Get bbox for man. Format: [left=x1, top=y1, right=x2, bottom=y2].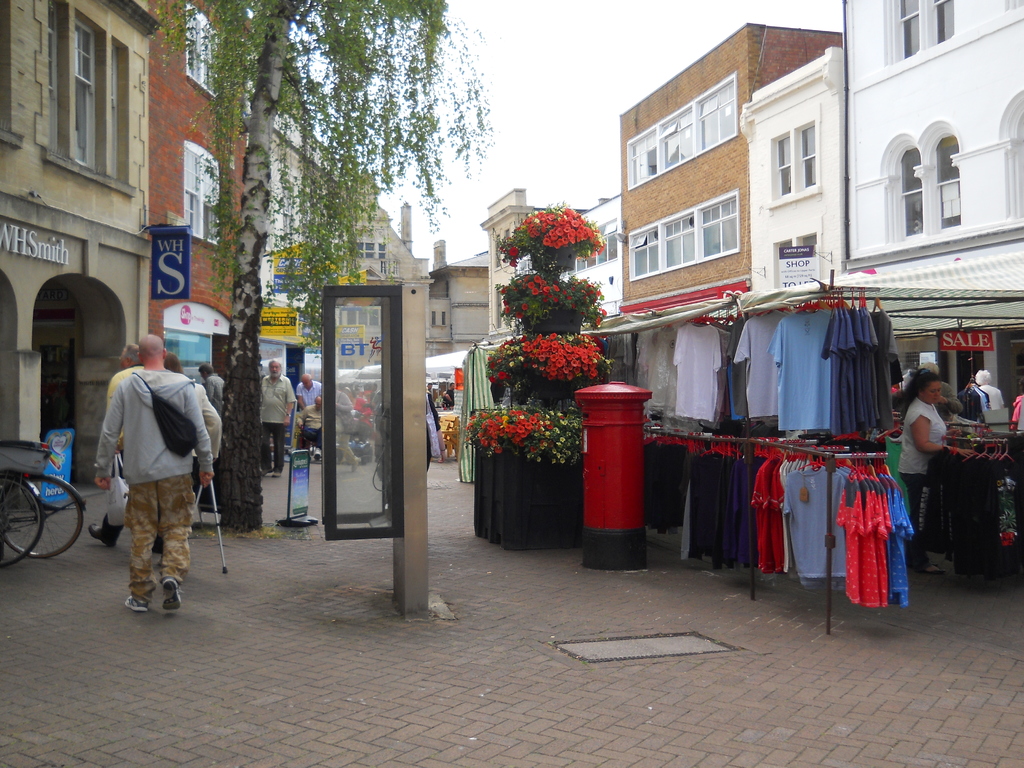
[left=371, top=388, right=382, bottom=464].
